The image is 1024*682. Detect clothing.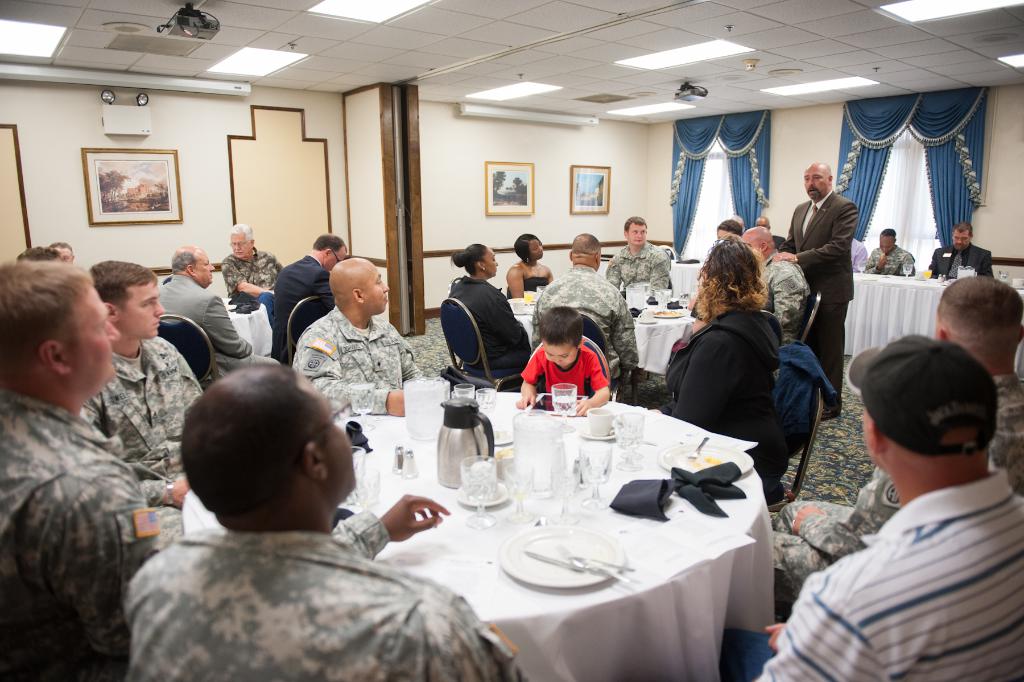
Detection: 274/248/335/343.
